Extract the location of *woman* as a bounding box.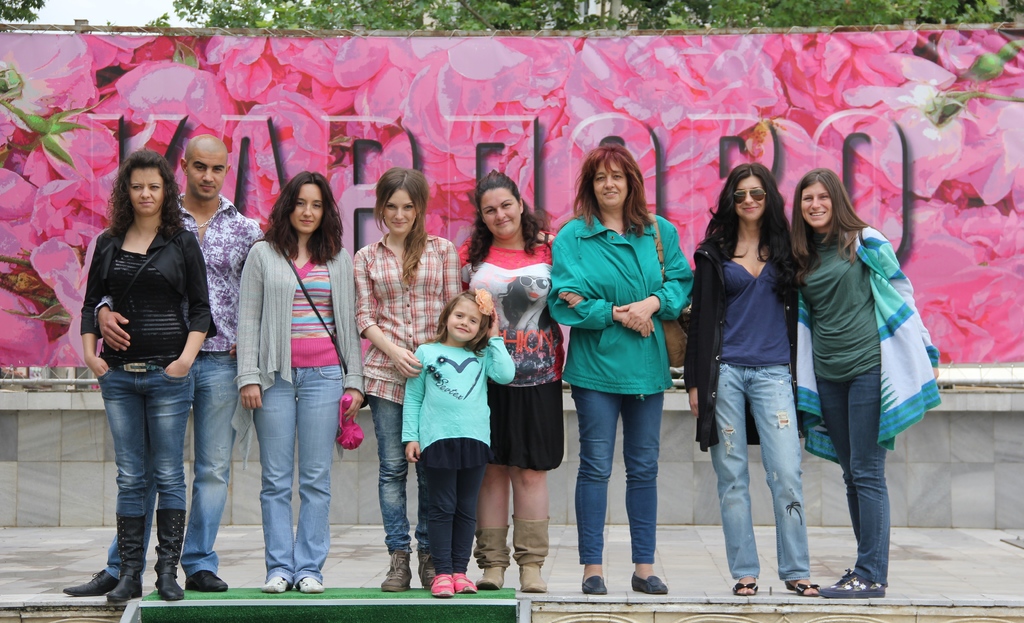
x1=456 y1=172 x2=578 y2=597.
